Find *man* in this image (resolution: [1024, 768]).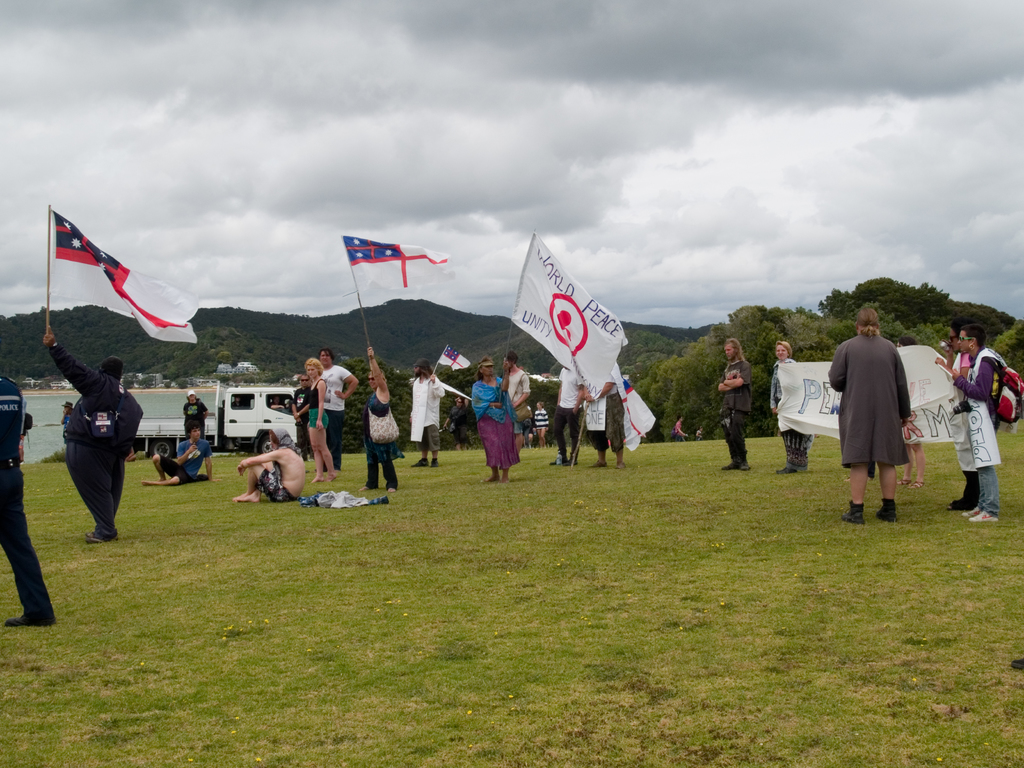
box=[582, 365, 632, 470].
